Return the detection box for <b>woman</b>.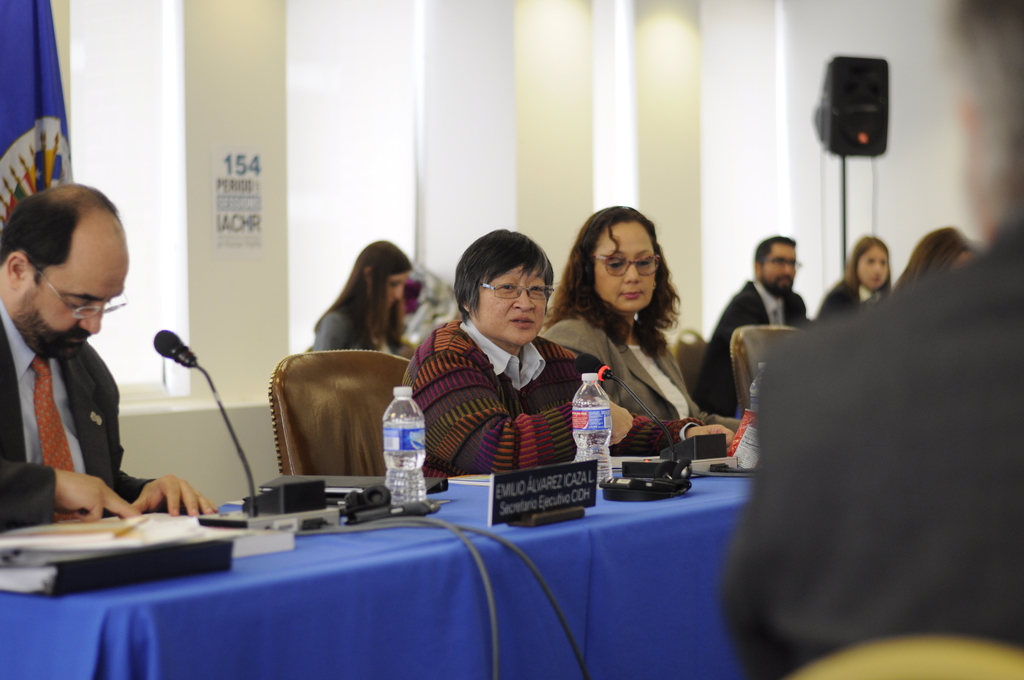
detection(311, 239, 416, 363).
